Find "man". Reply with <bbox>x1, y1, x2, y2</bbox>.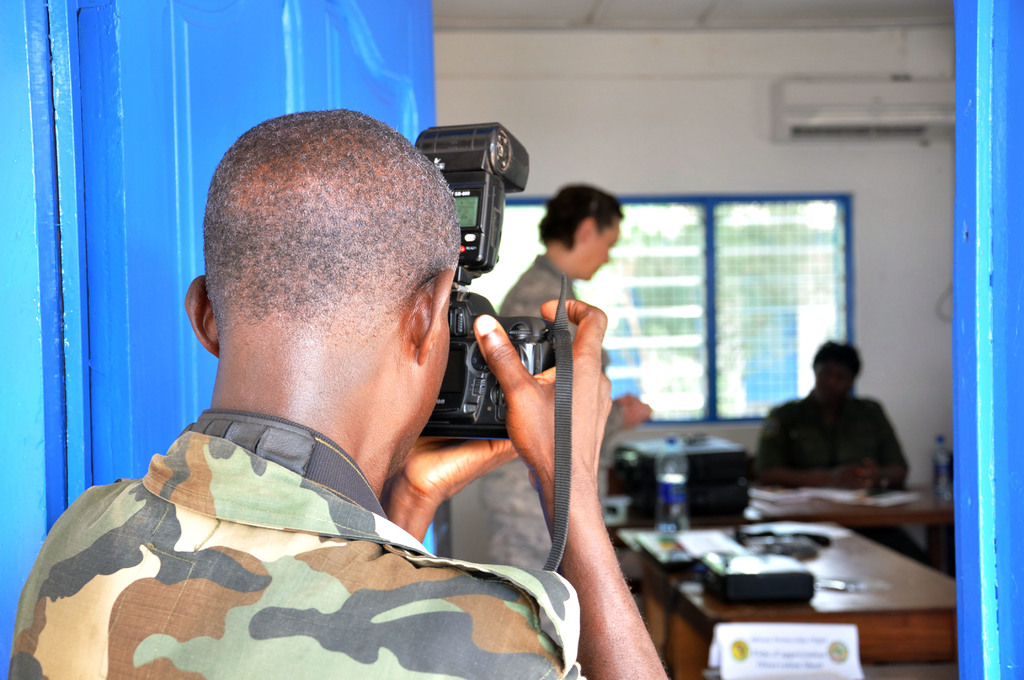
<bbox>758, 339, 909, 494</bbox>.
